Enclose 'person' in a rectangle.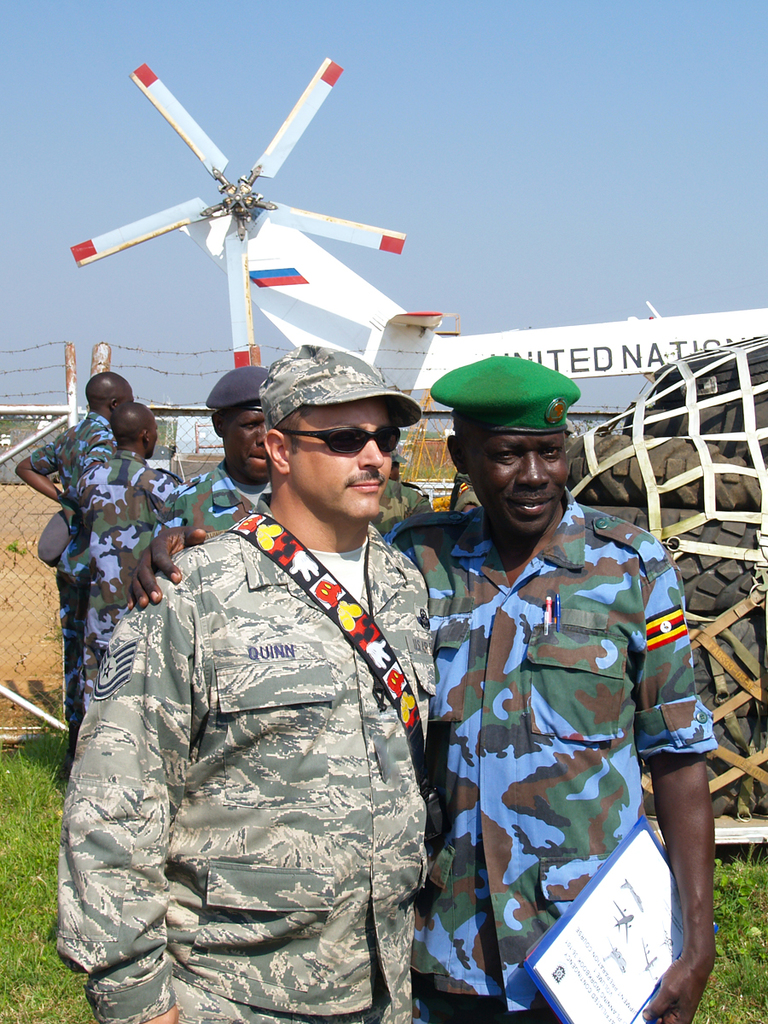
(left=73, top=404, right=181, bottom=724).
